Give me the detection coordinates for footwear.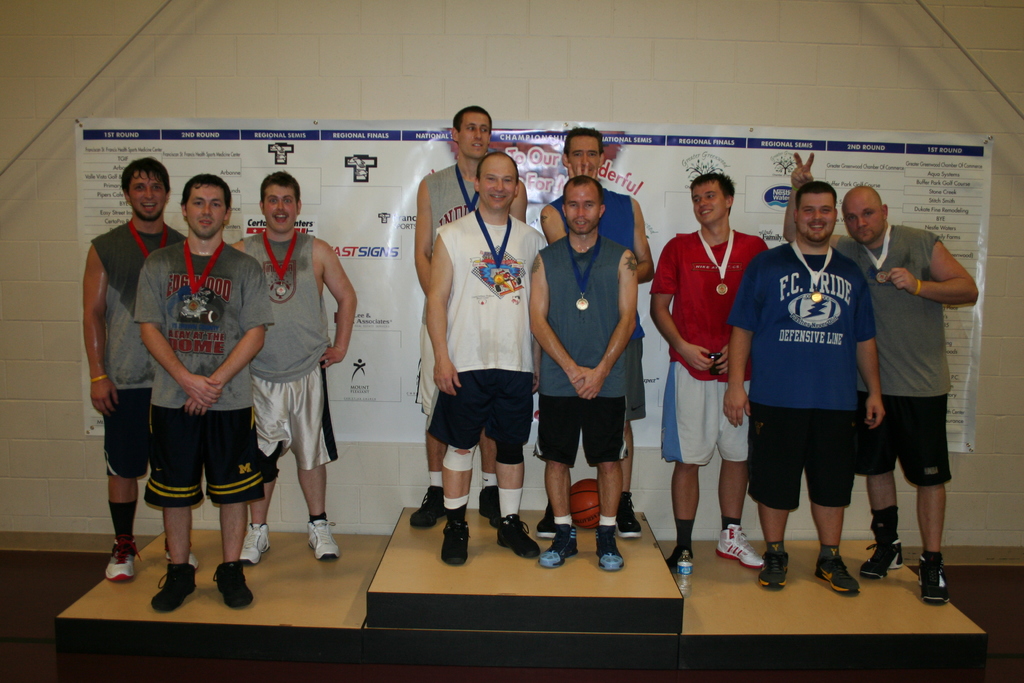
[x1=616, y1=497, x2=641, y2=536].
